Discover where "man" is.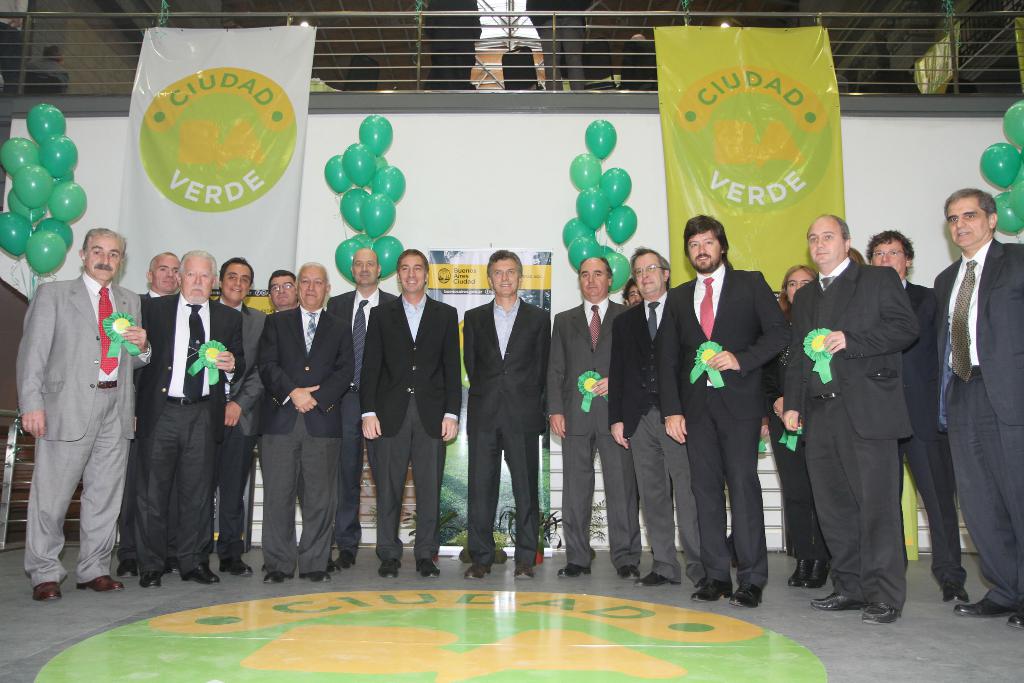
Discovered at (x1=269, y1=270, x2=300, y2=312).
